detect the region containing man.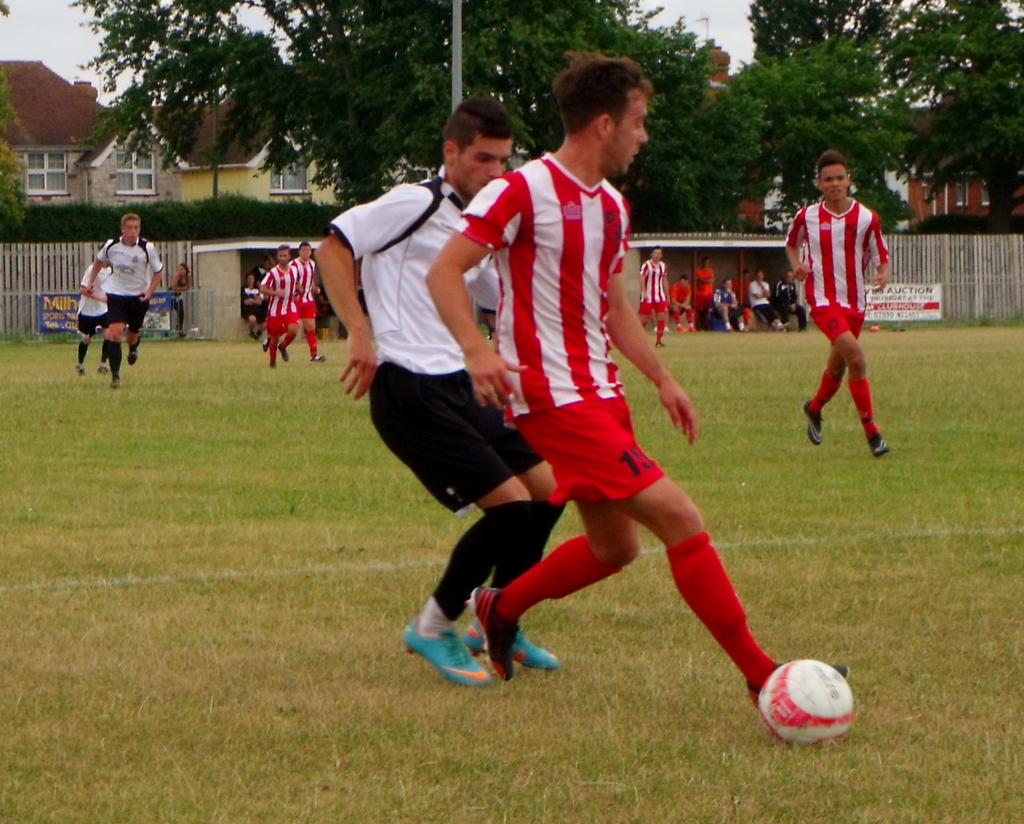
left=792, top=157, right=911, bottom=471.
